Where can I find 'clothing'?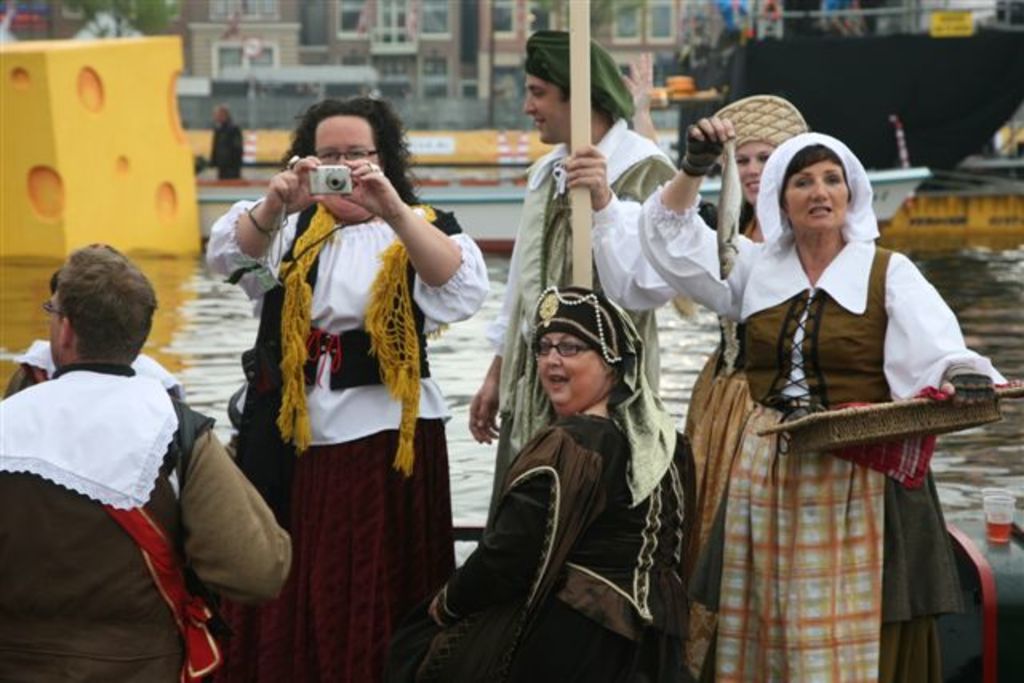
You can find it at 202 187 493 675.
